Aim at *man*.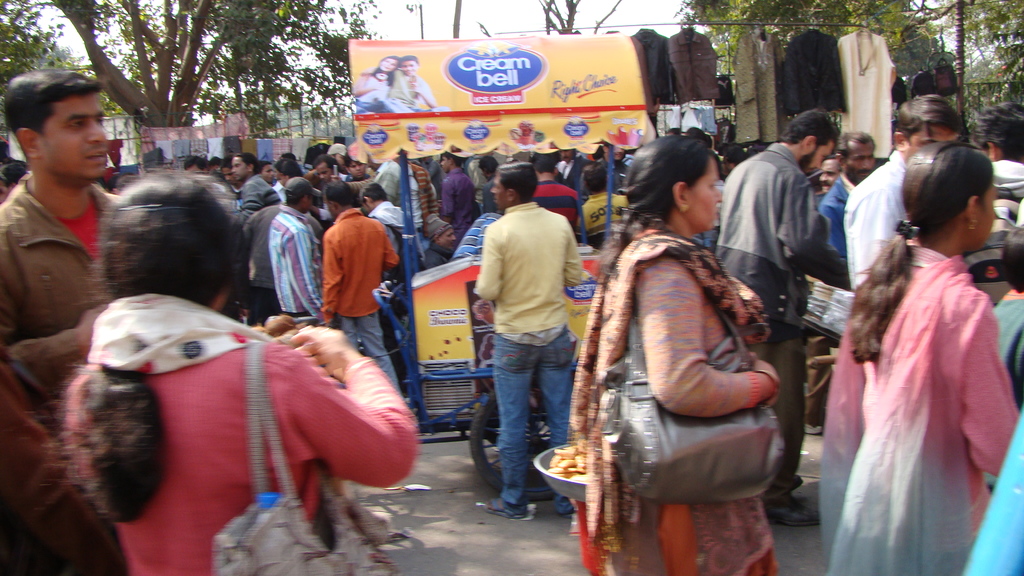
Aimed at {"x1": 318, "y1": 157, "x2": 333, "y2": 184}.
